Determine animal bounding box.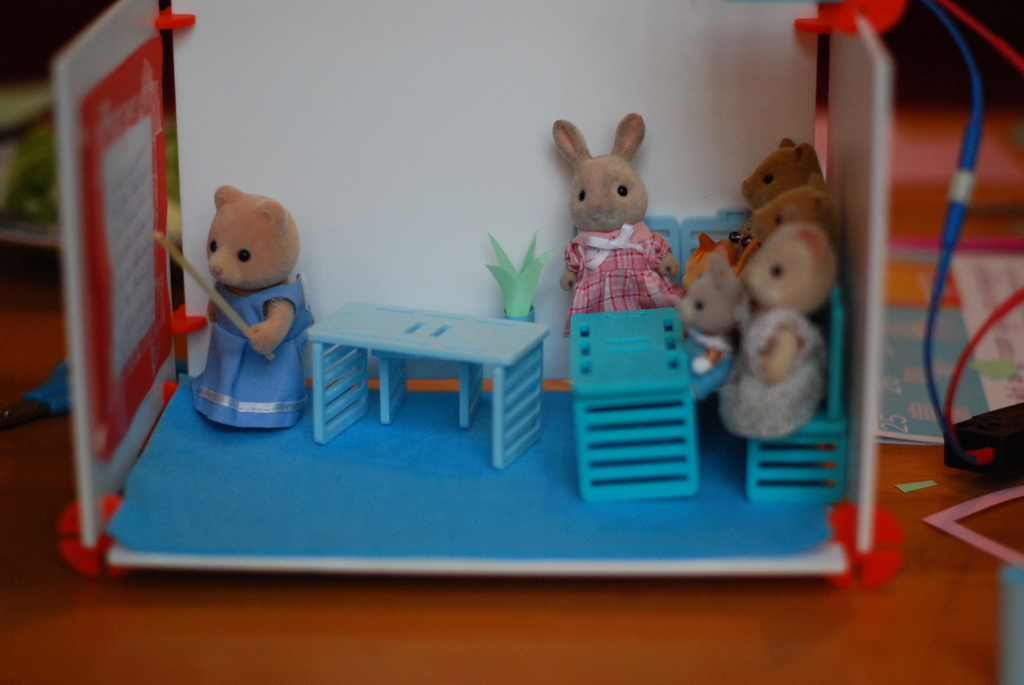
Determined: x1=684, y1=260, x2=751, y2=333.
